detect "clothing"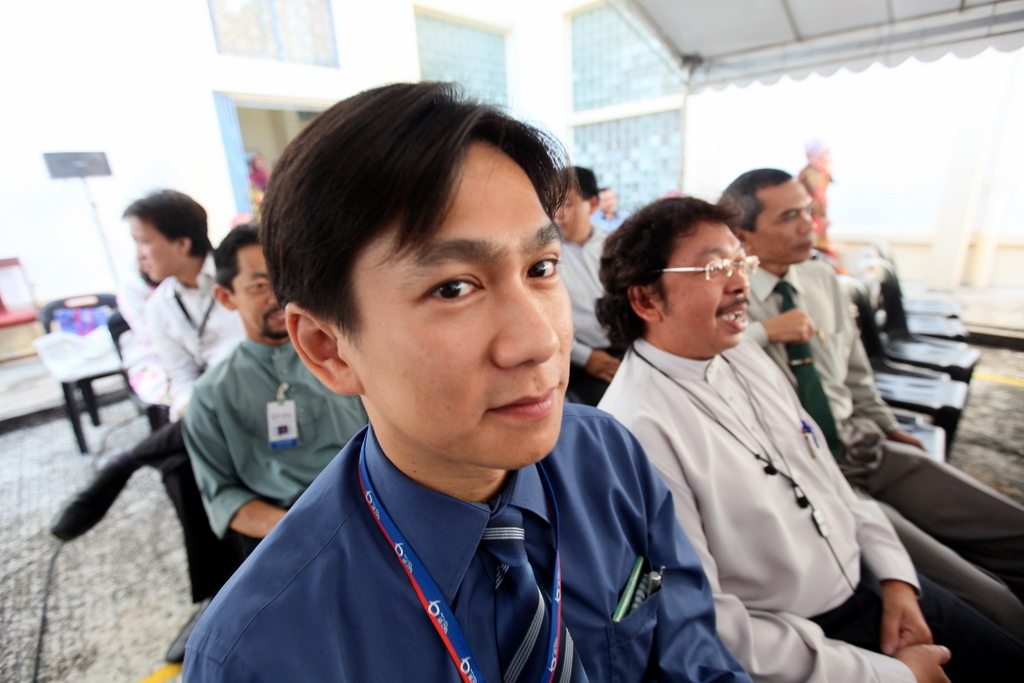
(727, 260, 1023, 602)
